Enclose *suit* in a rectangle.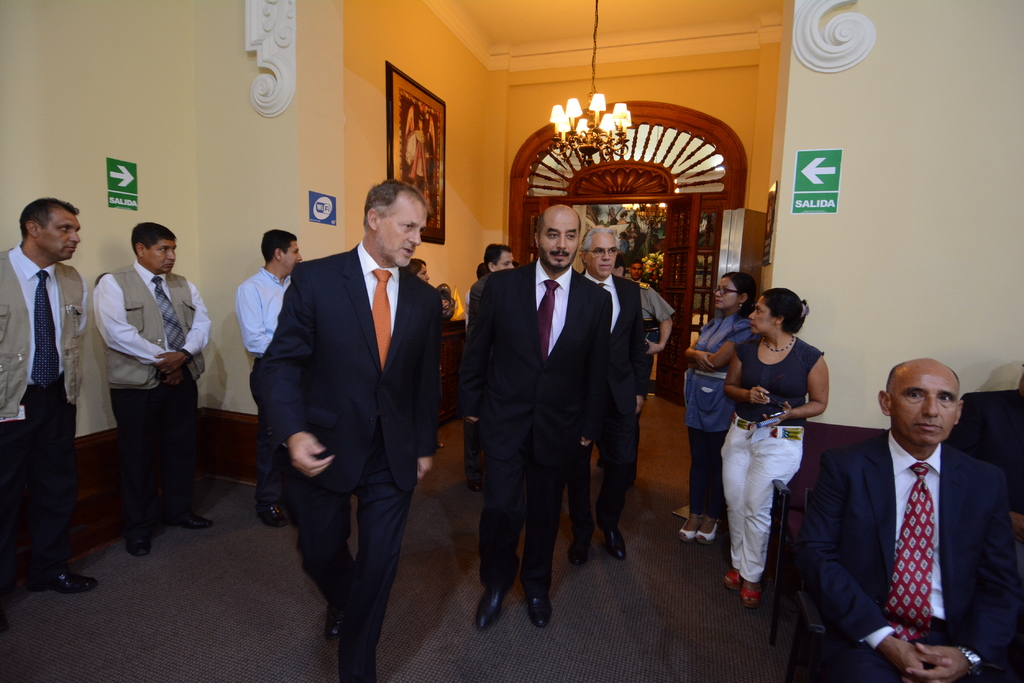
801, 431, 1023, 682.
